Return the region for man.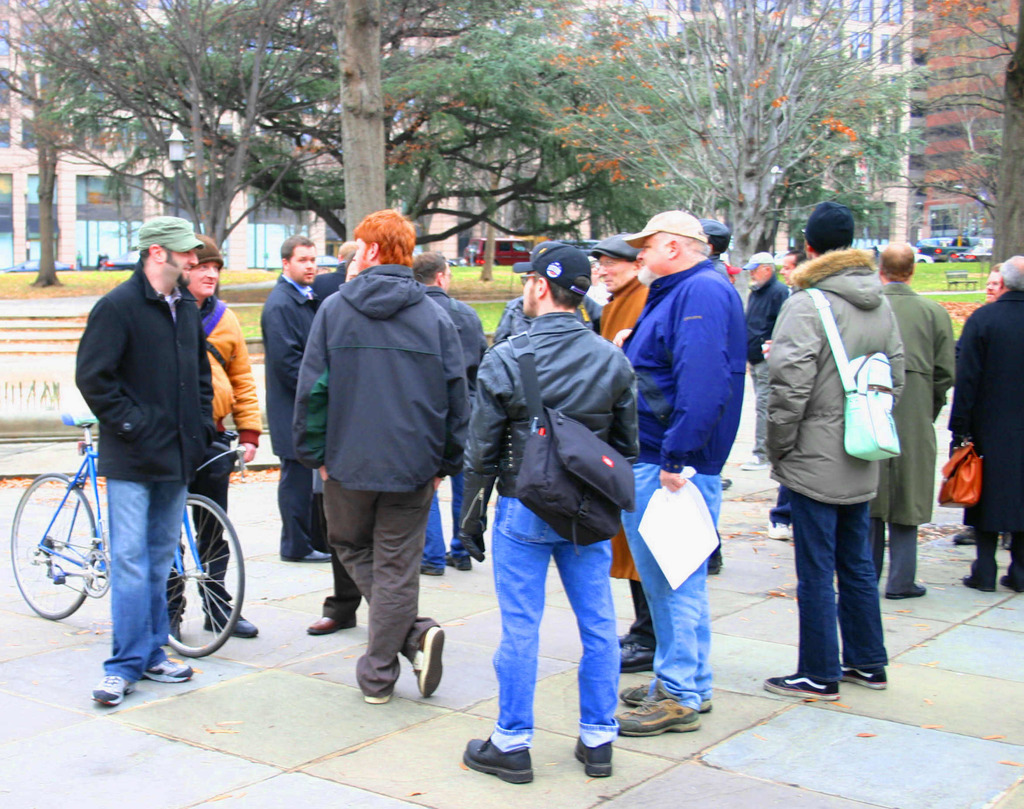
(938,256,1023,604).
